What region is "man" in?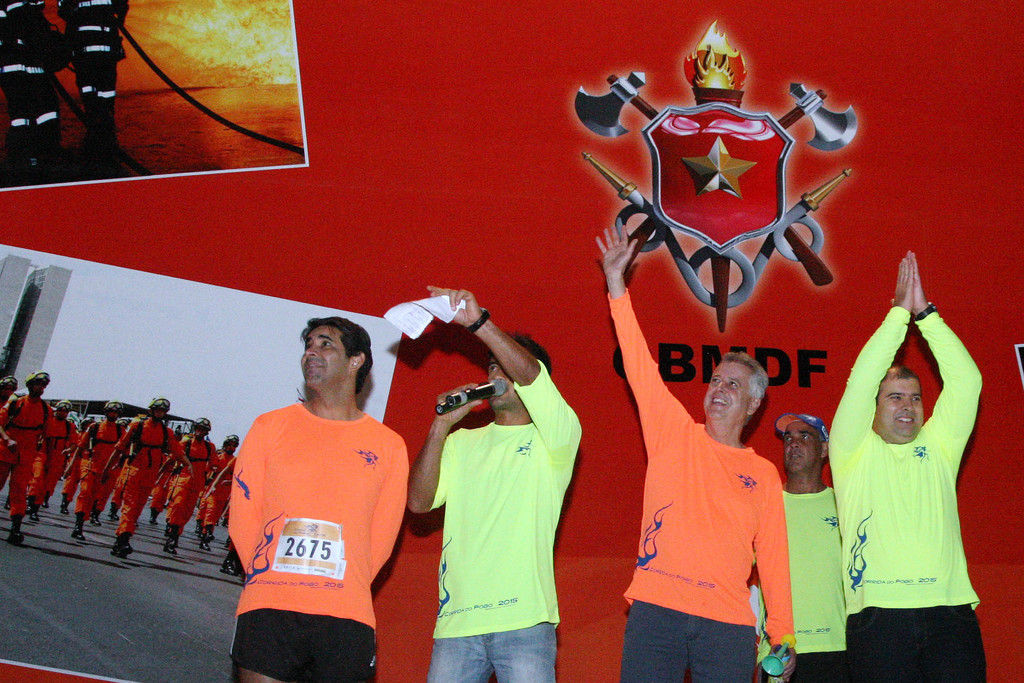
[x1=601, y1=222, x2=811, y2=682].
